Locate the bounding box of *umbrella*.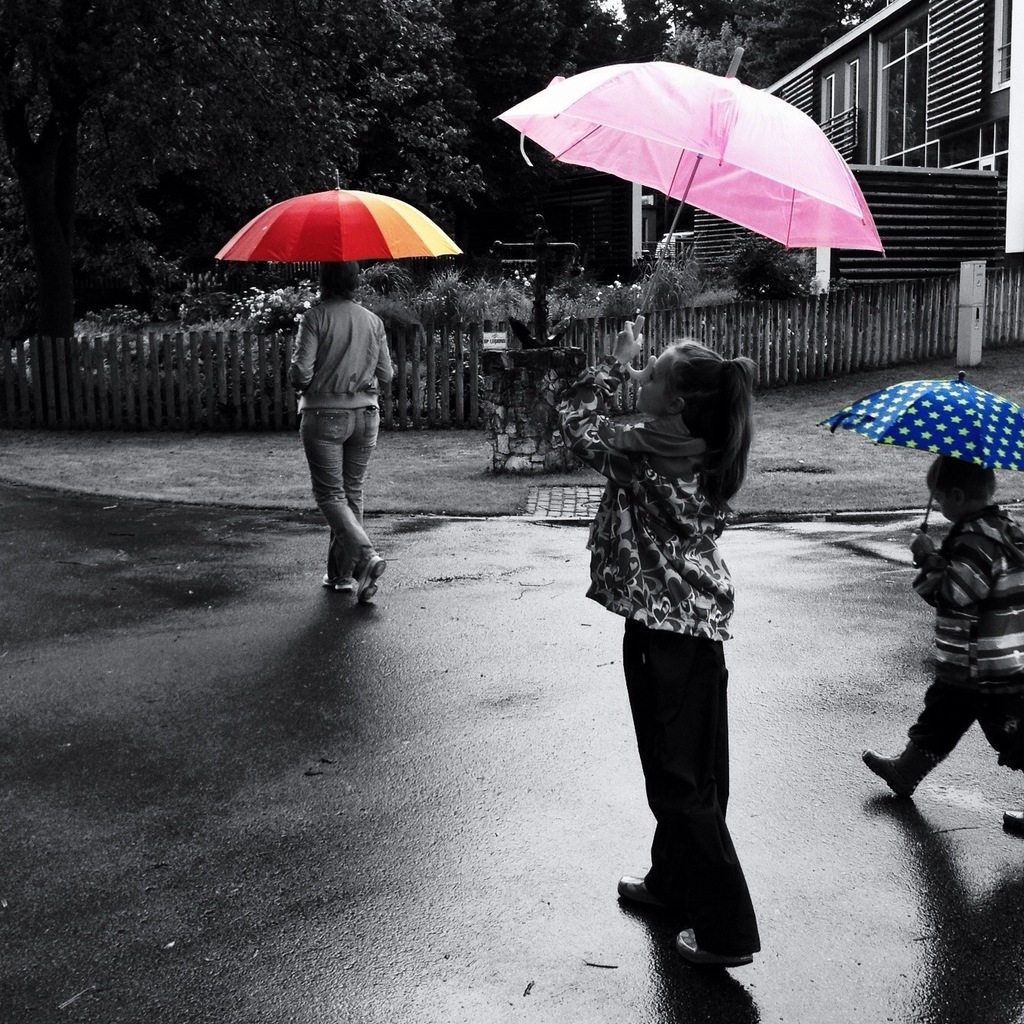
Bounding box: bbox=(502, 56, 887, 277).
